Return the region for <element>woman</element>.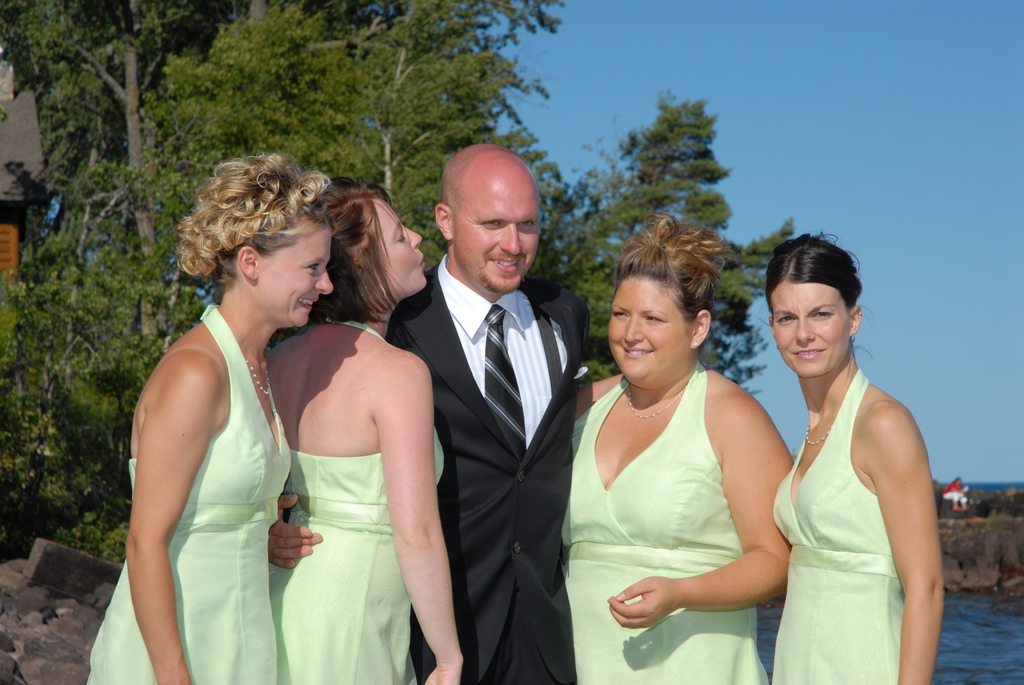
[left=556, top=206, right=794, bottom=684].
